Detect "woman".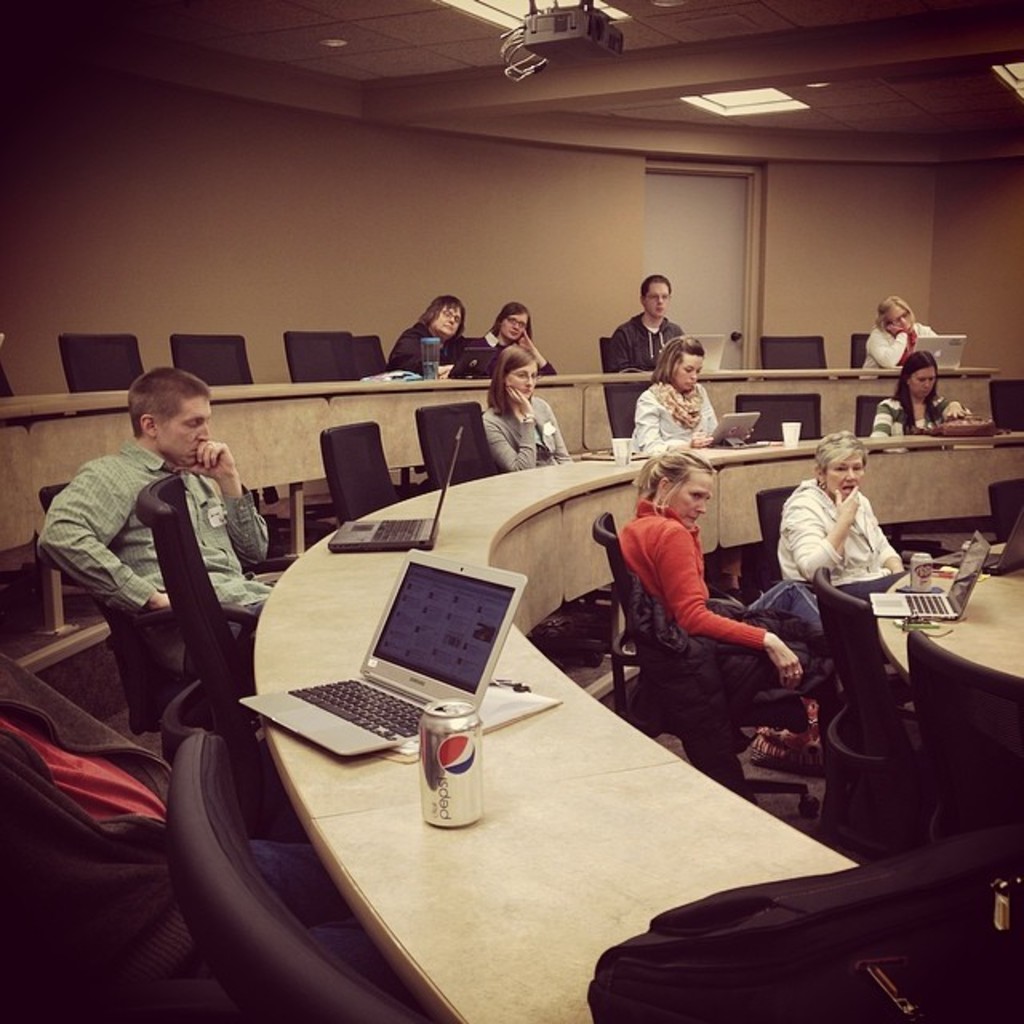
Detected at [left=478, top=344, right=571, bottom=472].
